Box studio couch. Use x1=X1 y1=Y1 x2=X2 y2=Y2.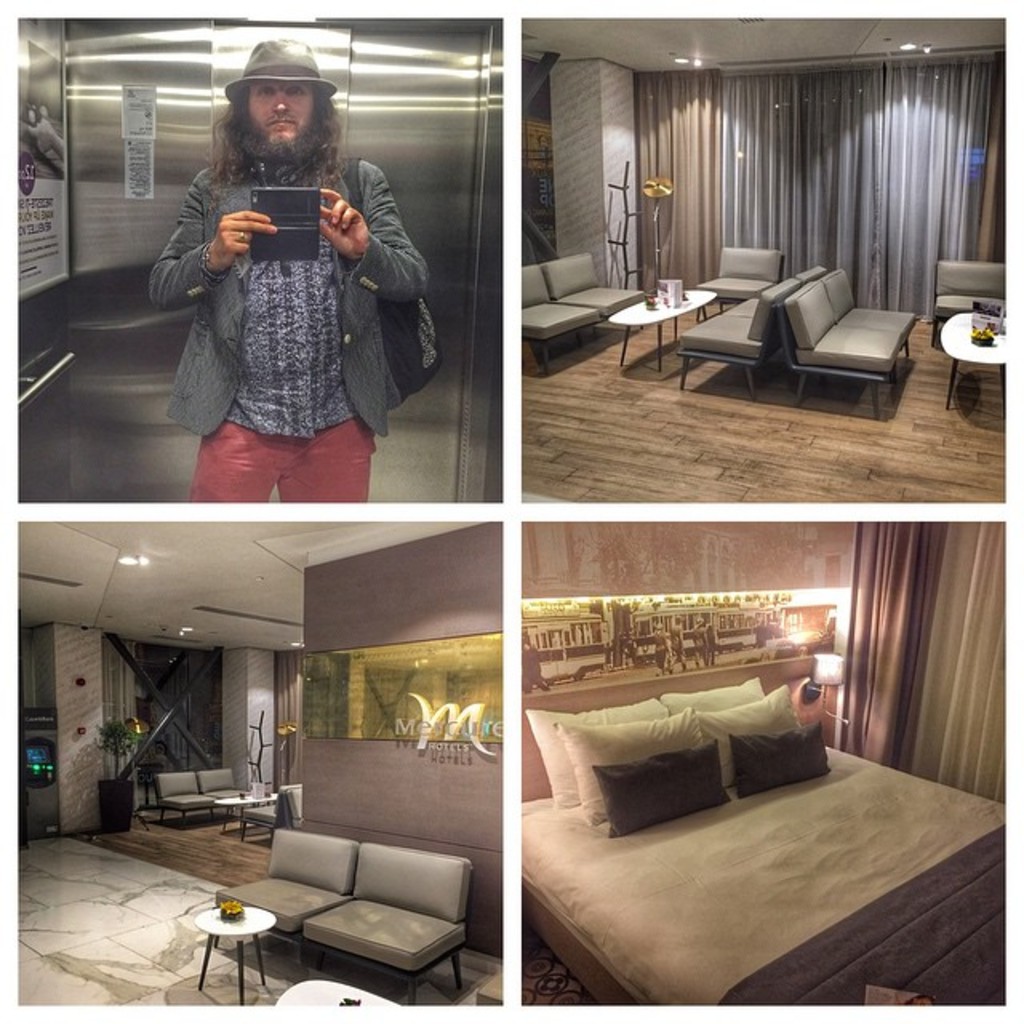
x1=515 y1=248 x2=640 y2=371.
